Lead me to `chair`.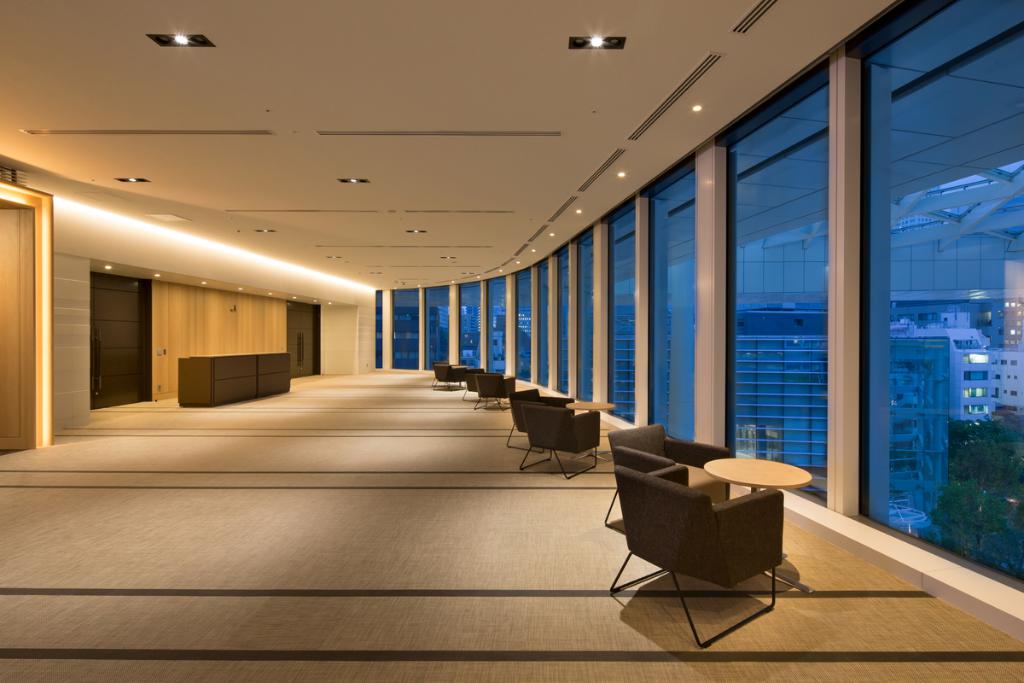
Lead to detection(432, 361, 455, 390).
